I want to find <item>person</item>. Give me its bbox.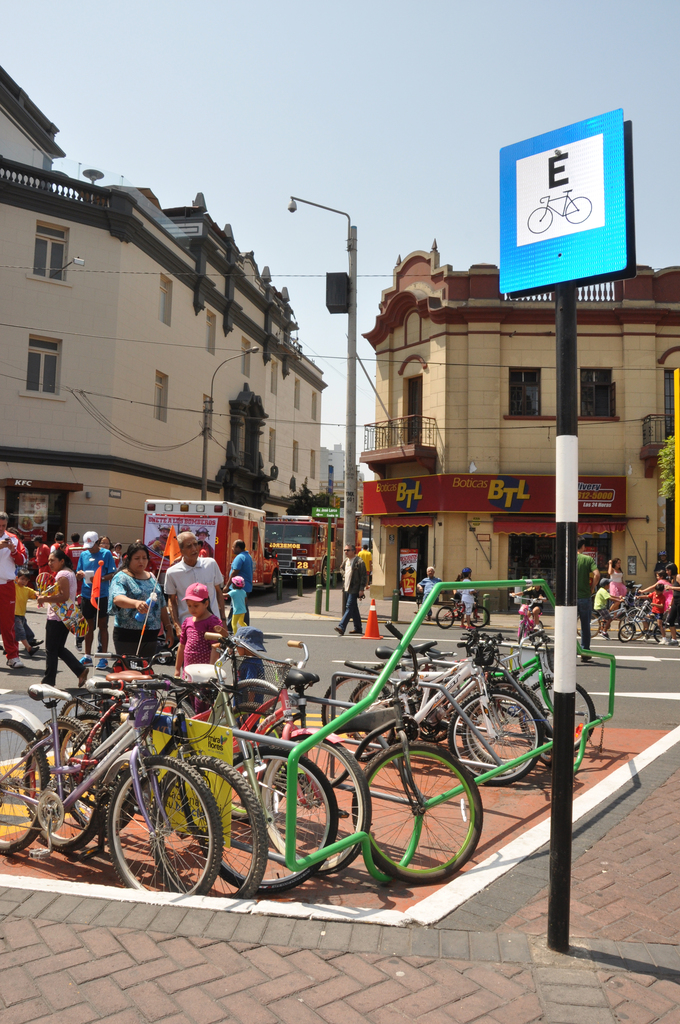
box=[645, 585, 660, 643].
